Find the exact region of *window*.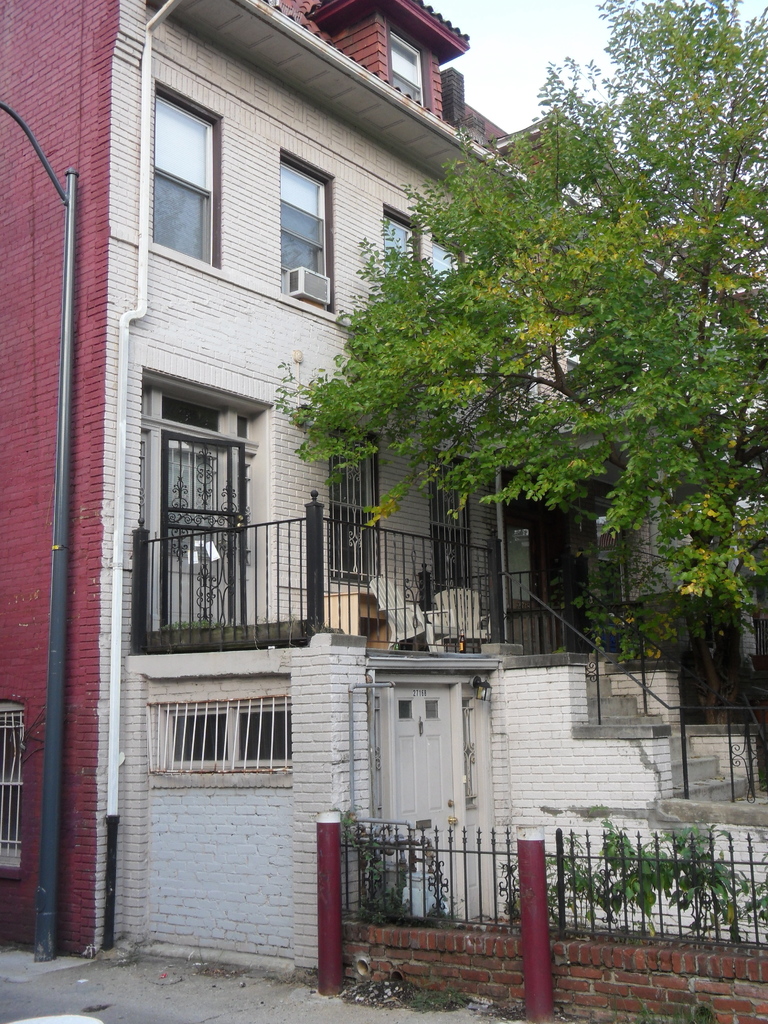
Exact region: x1=157, y1=83, x2=218, y2=269.
